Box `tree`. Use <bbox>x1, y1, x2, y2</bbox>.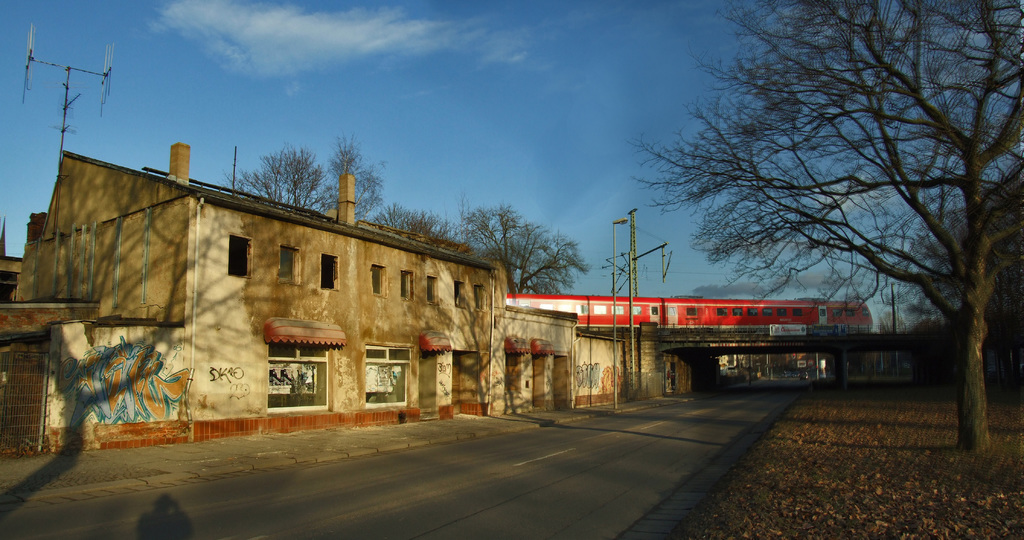
<bbox>455, 206, 594, 296</bbox>.
